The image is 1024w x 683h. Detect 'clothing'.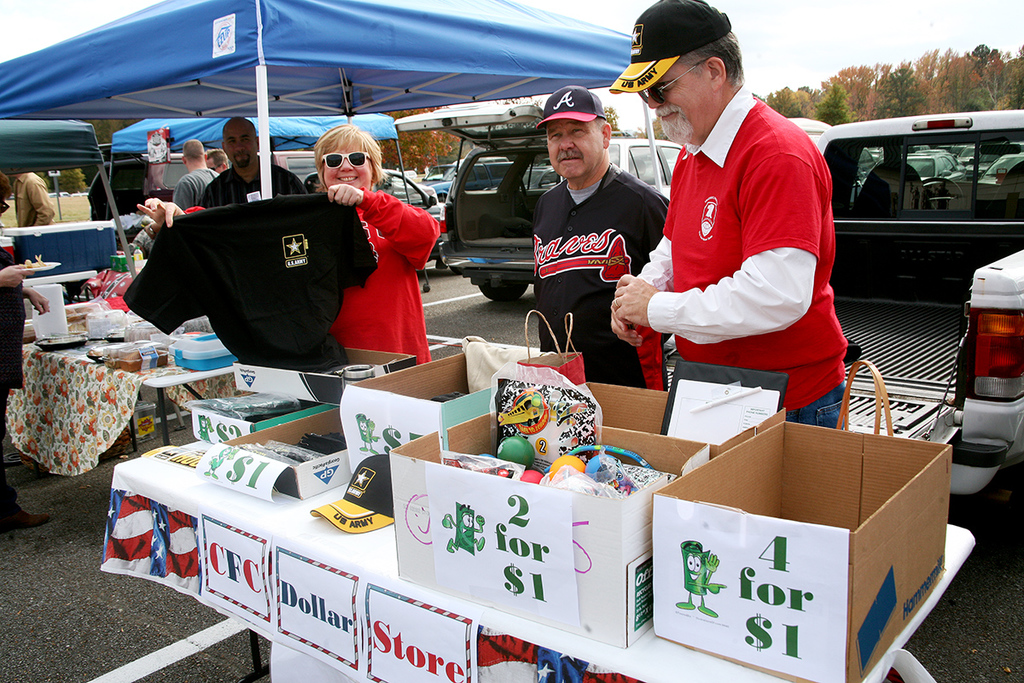
Detection: box(114, 188, 374, 377).
